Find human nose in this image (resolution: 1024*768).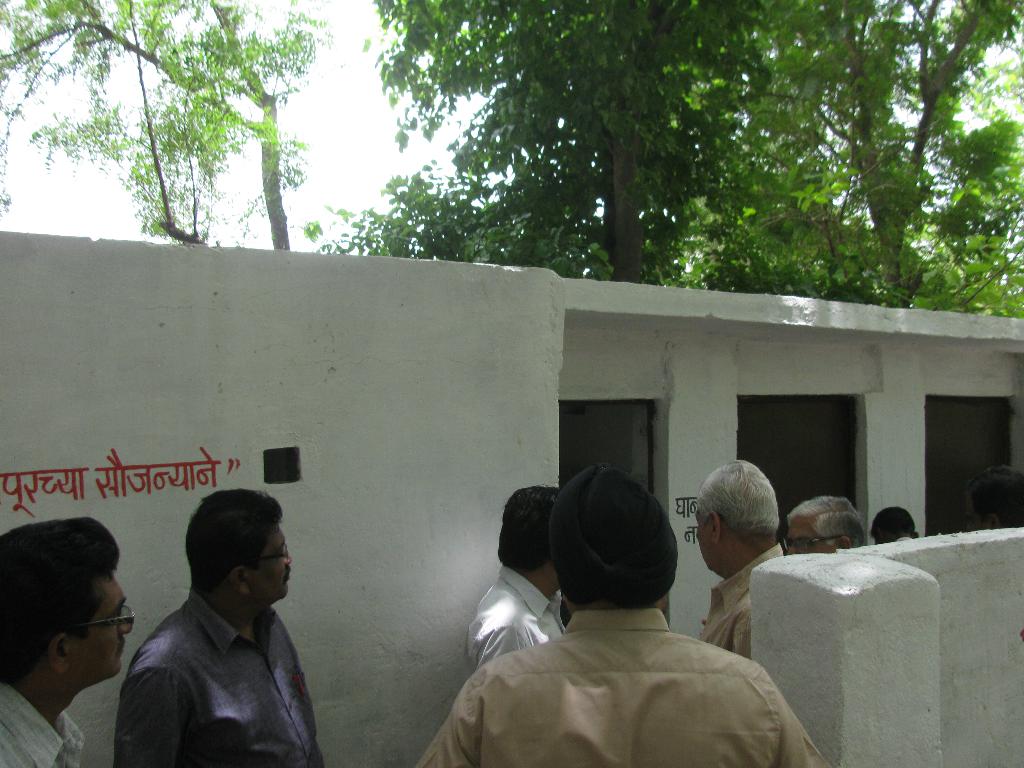
784,545,801,557.
